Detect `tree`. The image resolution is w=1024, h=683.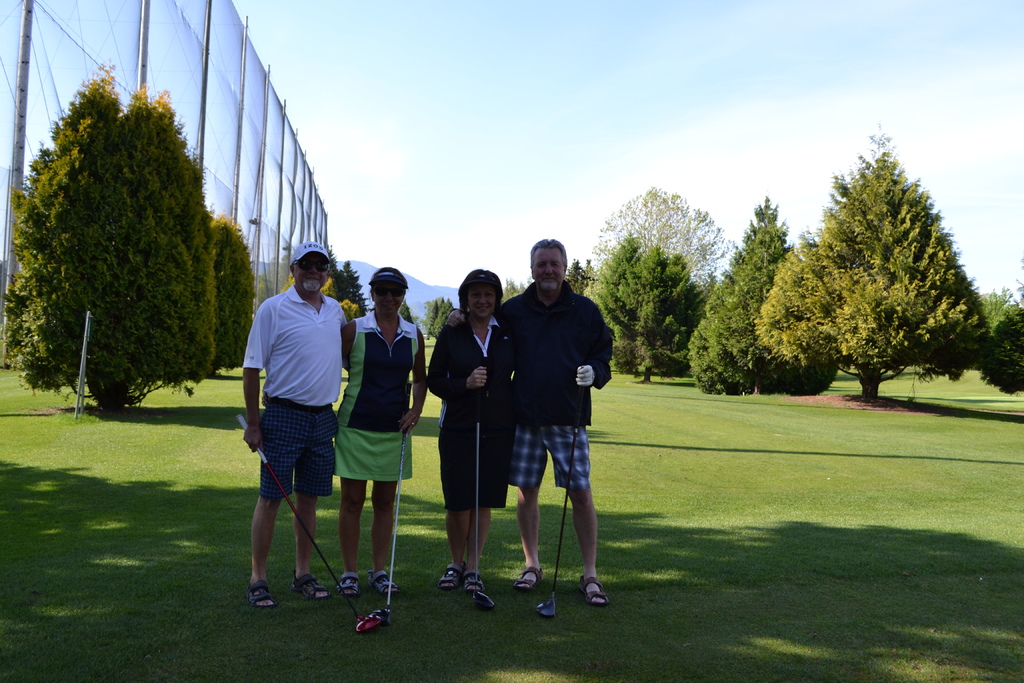
BBox(580, 234, 709, 386).
